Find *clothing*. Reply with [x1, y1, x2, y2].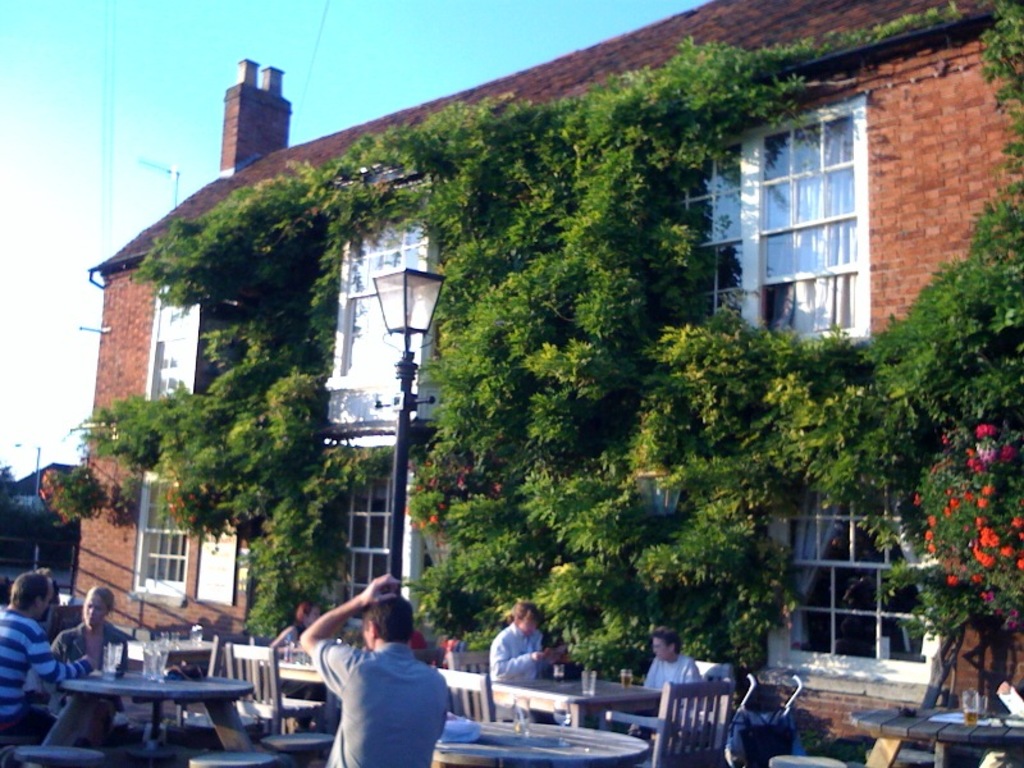
[488, 625, 544, 682].
